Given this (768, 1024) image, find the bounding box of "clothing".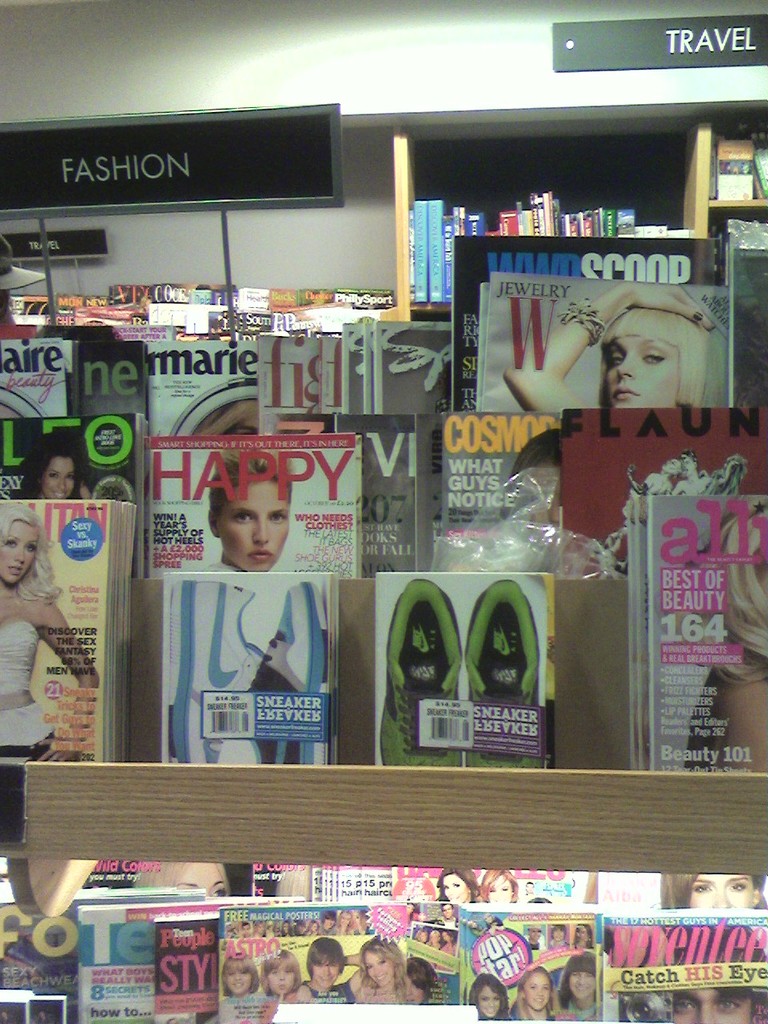
(431,911,462,927).
